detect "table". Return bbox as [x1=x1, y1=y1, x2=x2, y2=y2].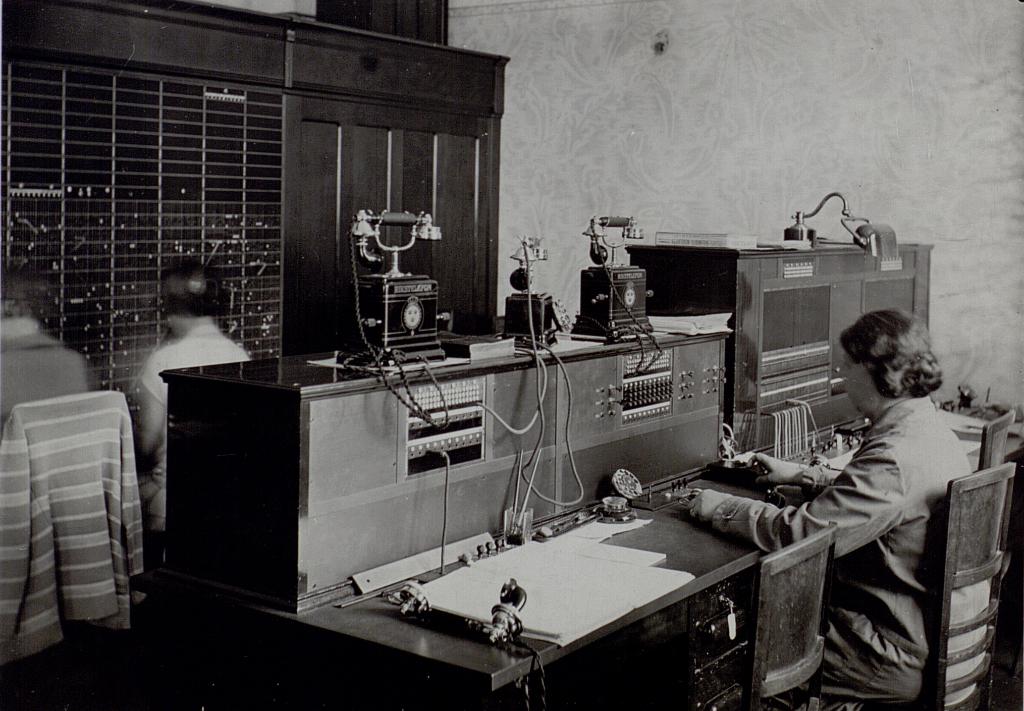
[x1=159, y1=234, x2=1023, y2=710].
